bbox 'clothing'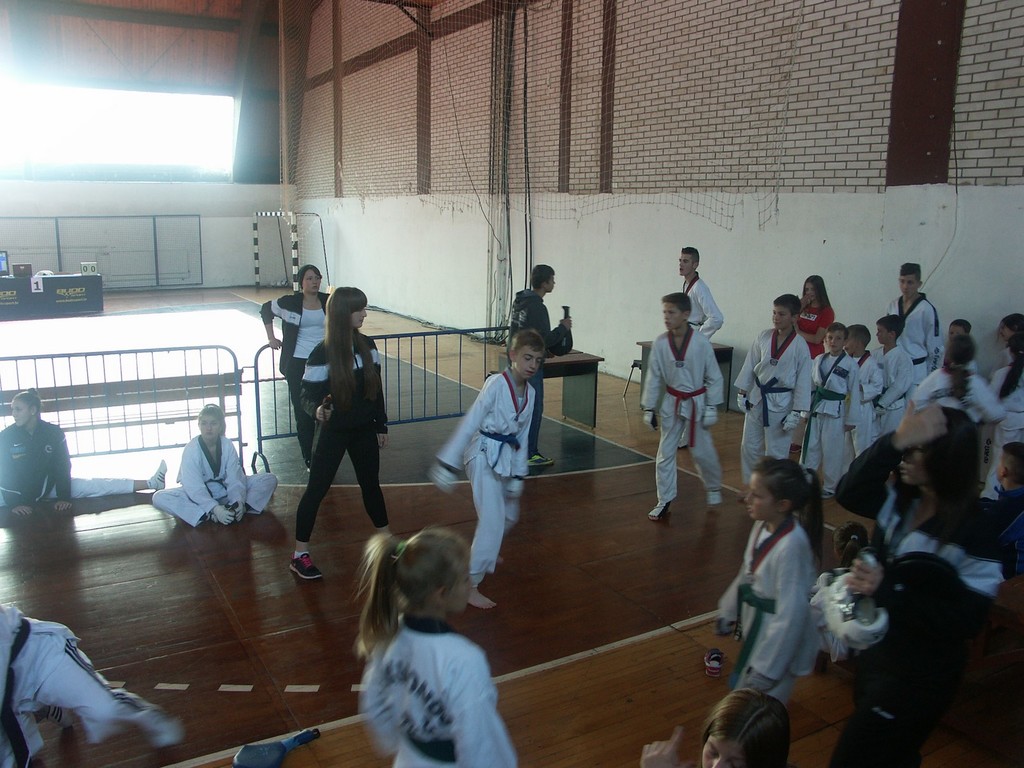
[636,287,731,525]
